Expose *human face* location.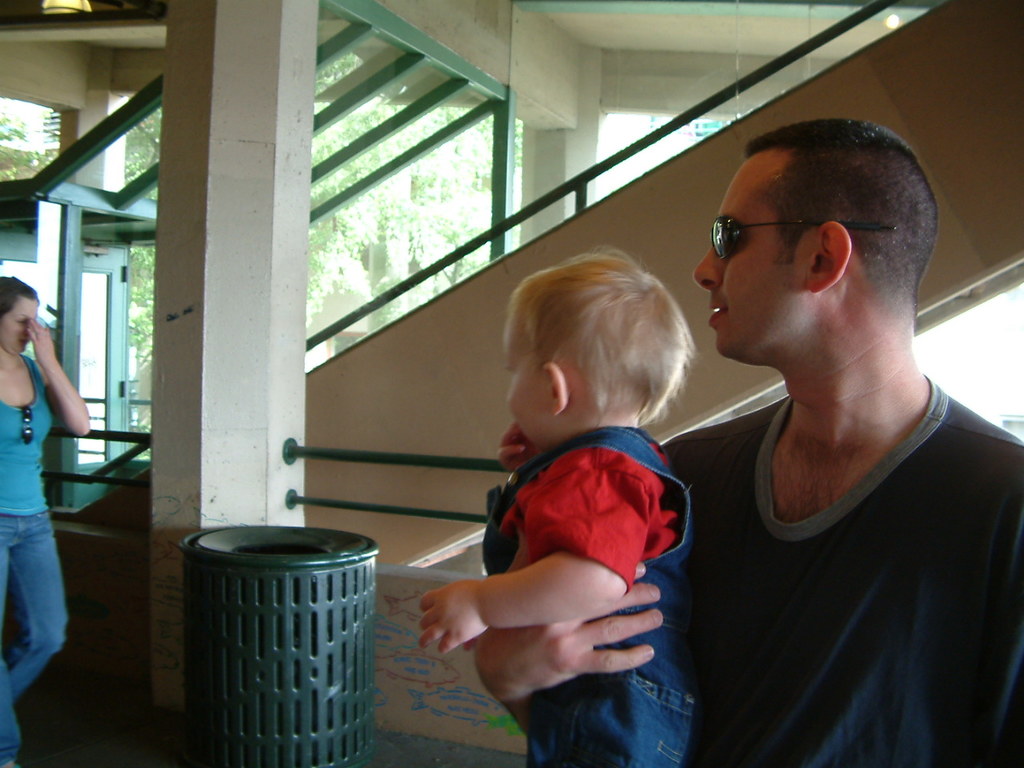
Exposed at {"x1": 0, "y1": 297, "x2": 39, "y2": 355}.
